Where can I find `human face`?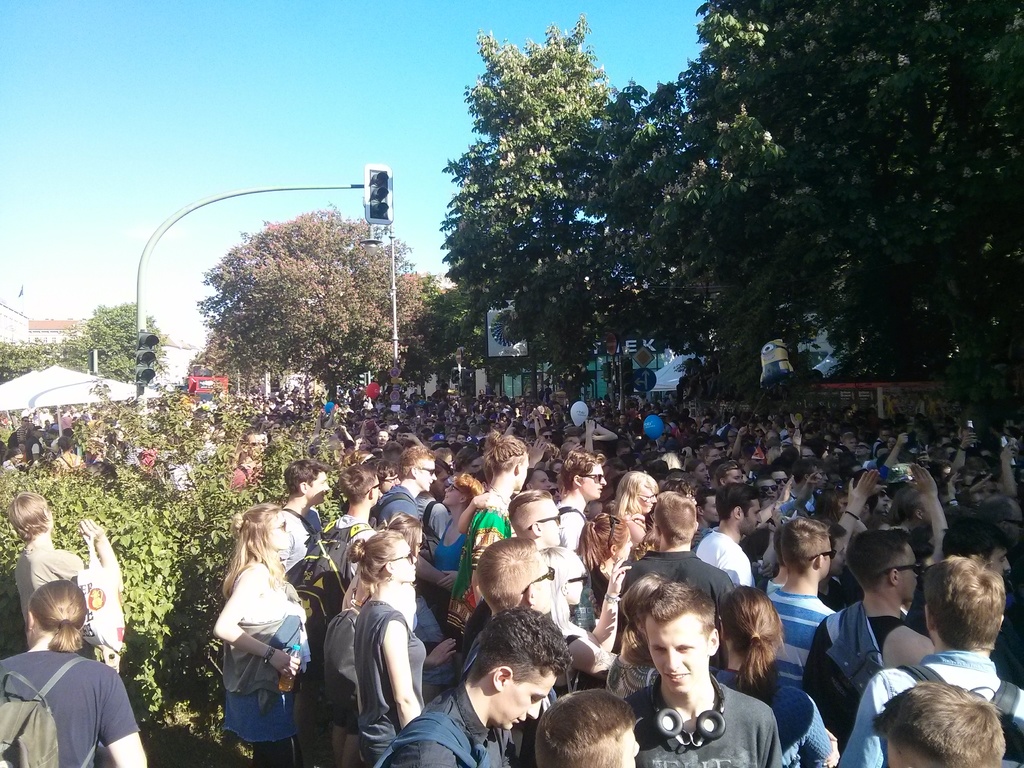
You can find it at detection(530, 562, 550, 609).
